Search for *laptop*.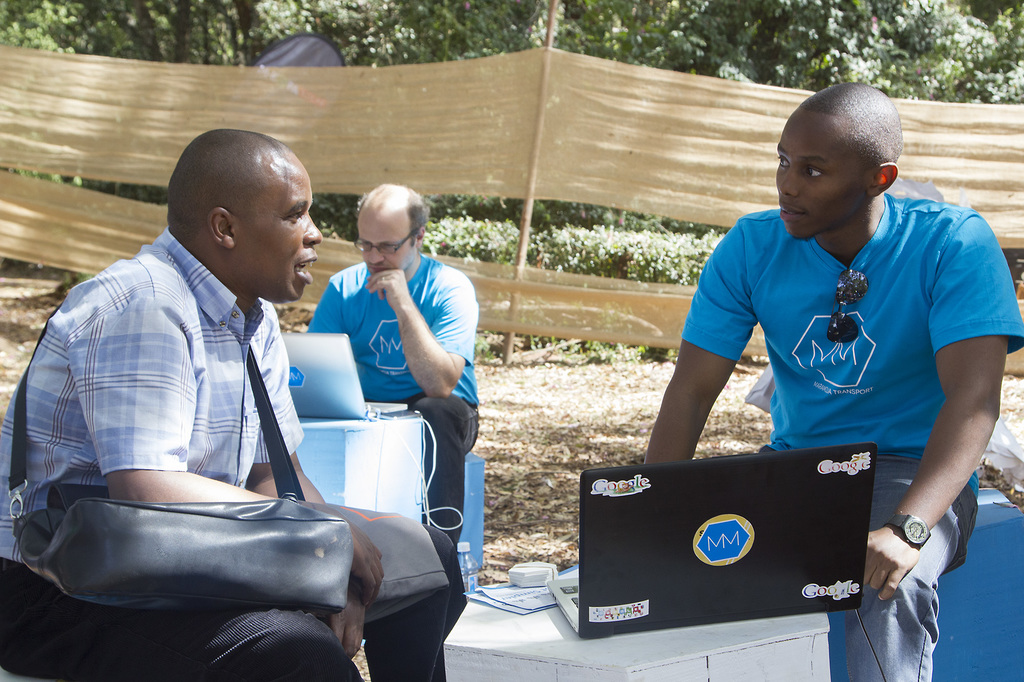
Found at bbox=(563, 413, 949, 629).
